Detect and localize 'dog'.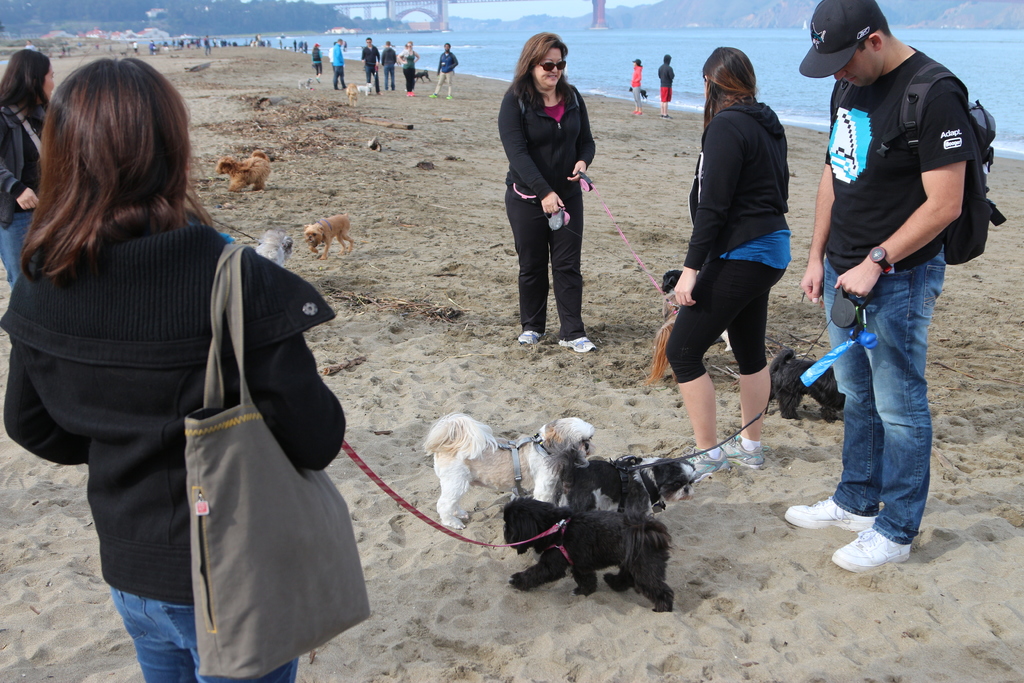
Localized at (545,454,698,517).
